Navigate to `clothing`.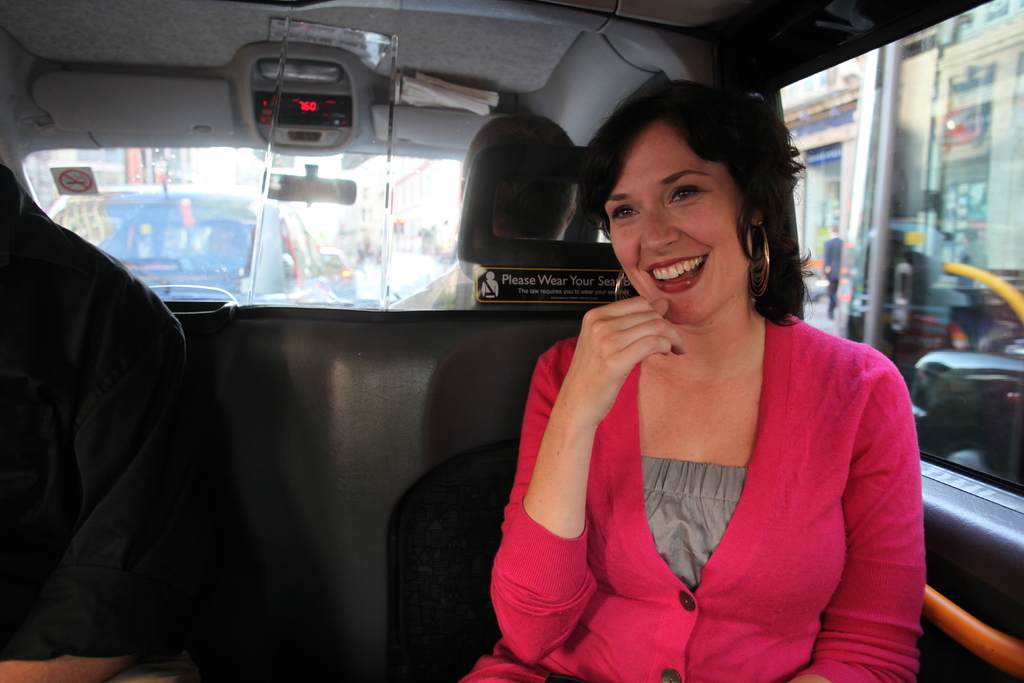
Navigation target: [0, 168, 186, 682].
